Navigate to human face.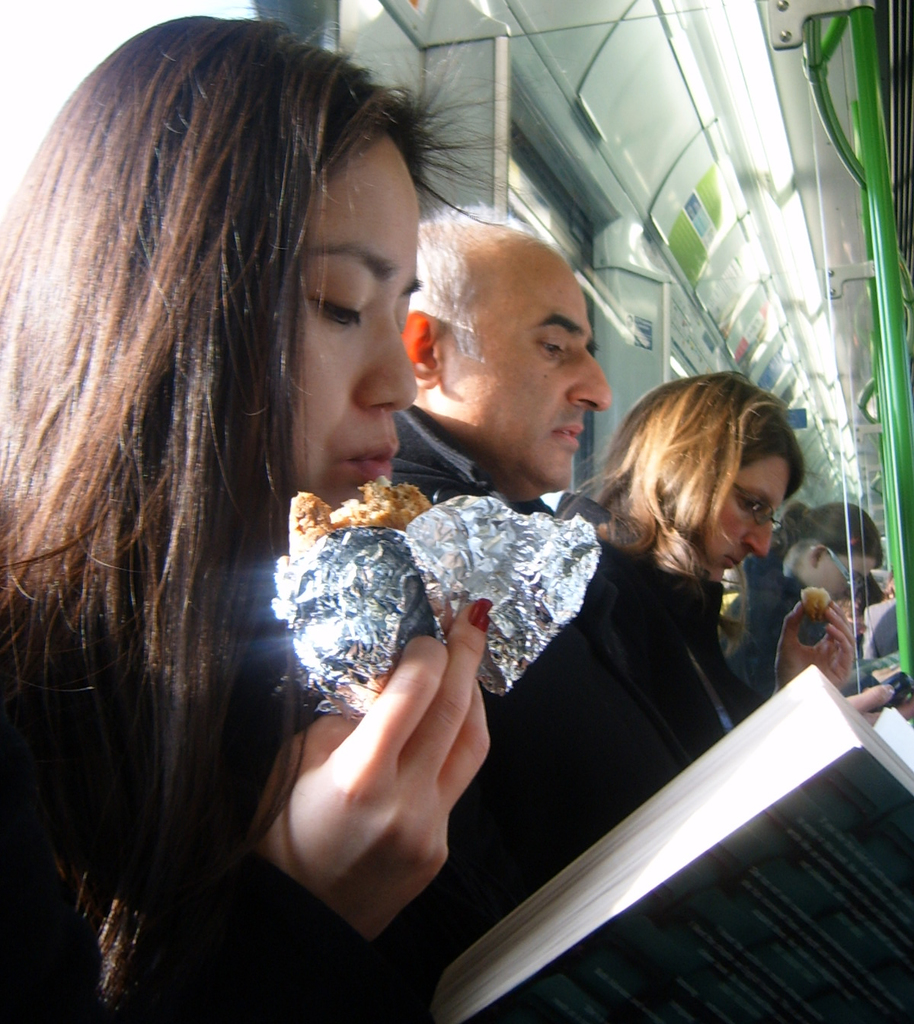
Navigation target: <region>432, 237, 615, 504</region>.
